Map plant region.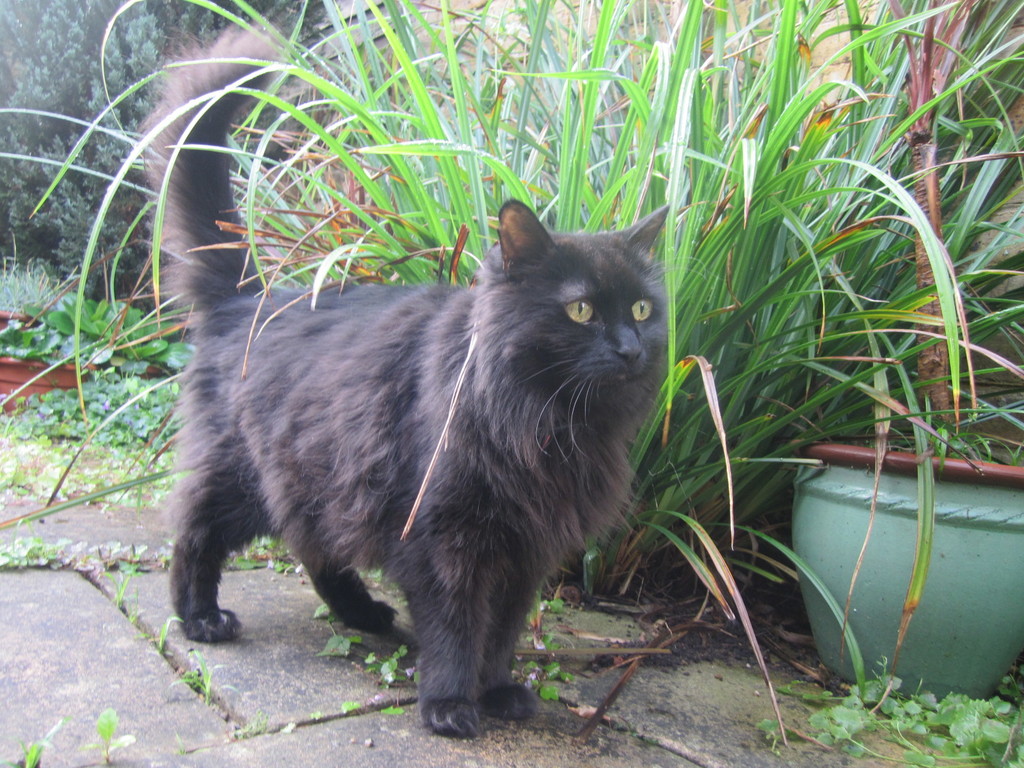
Mapped to (10, 717, 64, 767).
